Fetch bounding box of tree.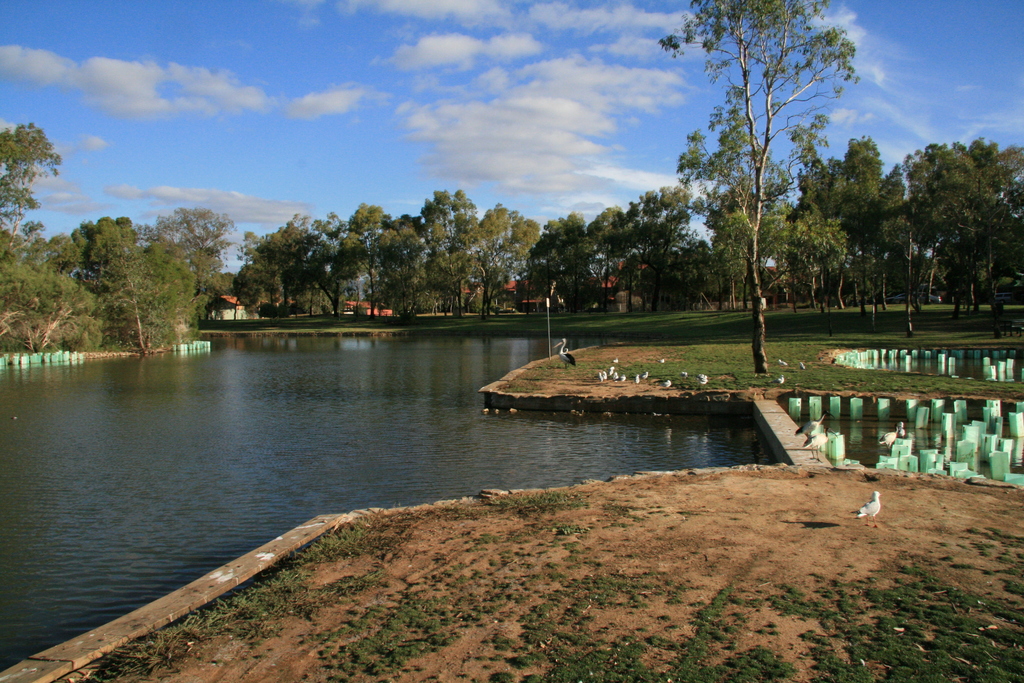
Bbox: x1=475 y1=199 x2=544 y2=309.
